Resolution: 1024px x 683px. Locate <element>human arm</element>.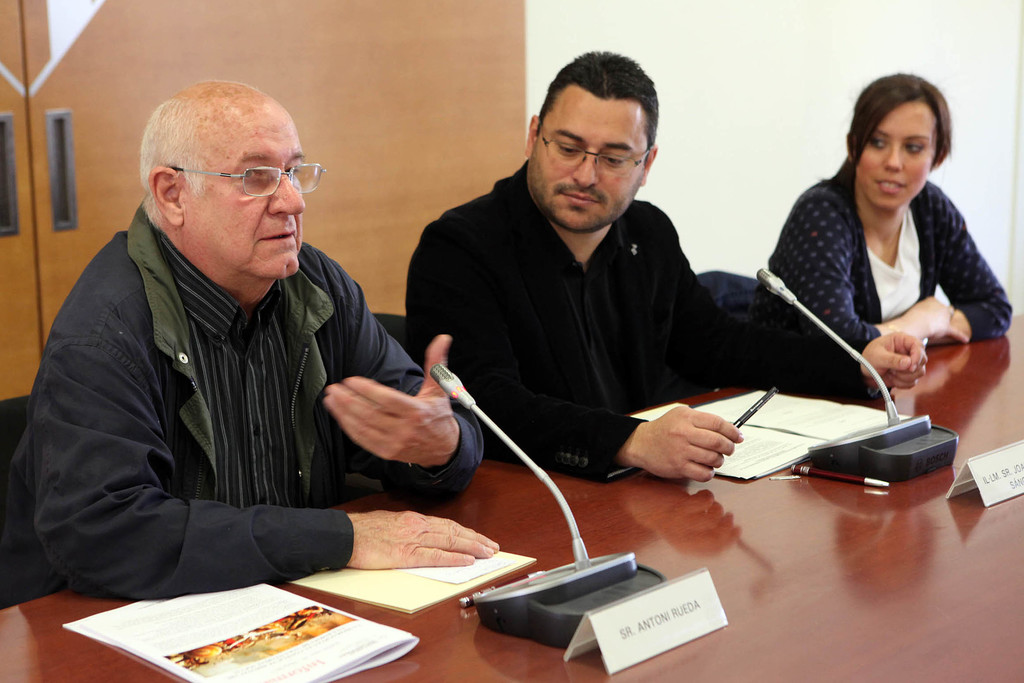
[left=36, top=341, right=500, bottom=583].
